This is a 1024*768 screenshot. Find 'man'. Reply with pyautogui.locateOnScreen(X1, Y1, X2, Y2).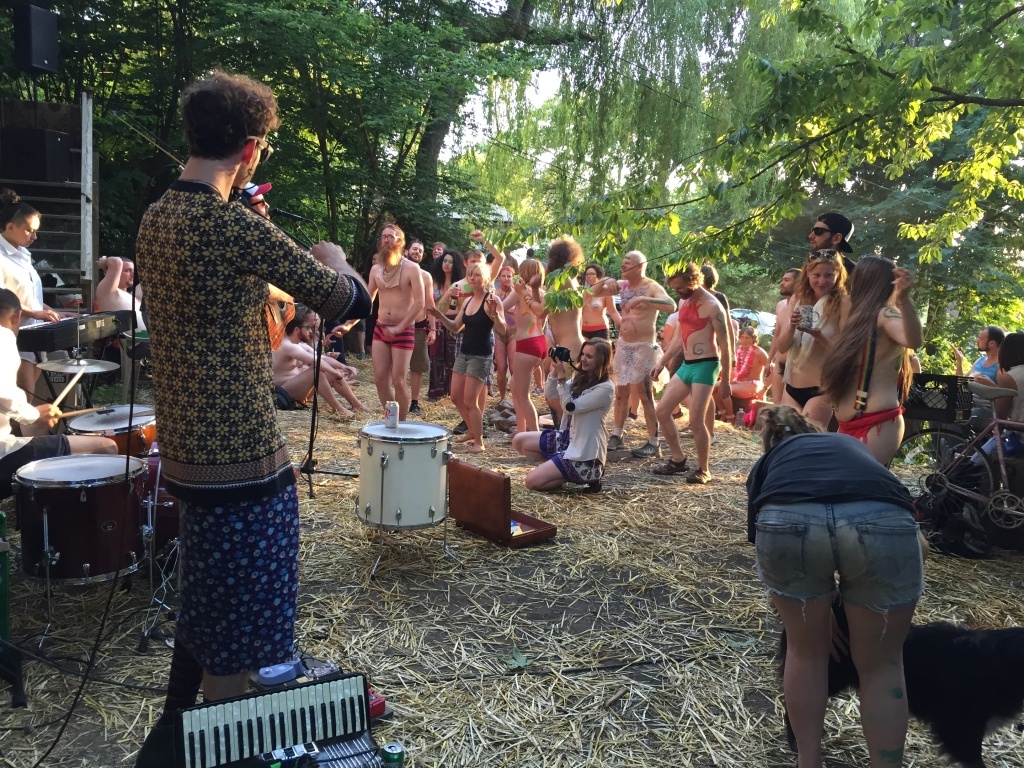
pyautogui.locateOnScreen(440, 226, 505, 436).
